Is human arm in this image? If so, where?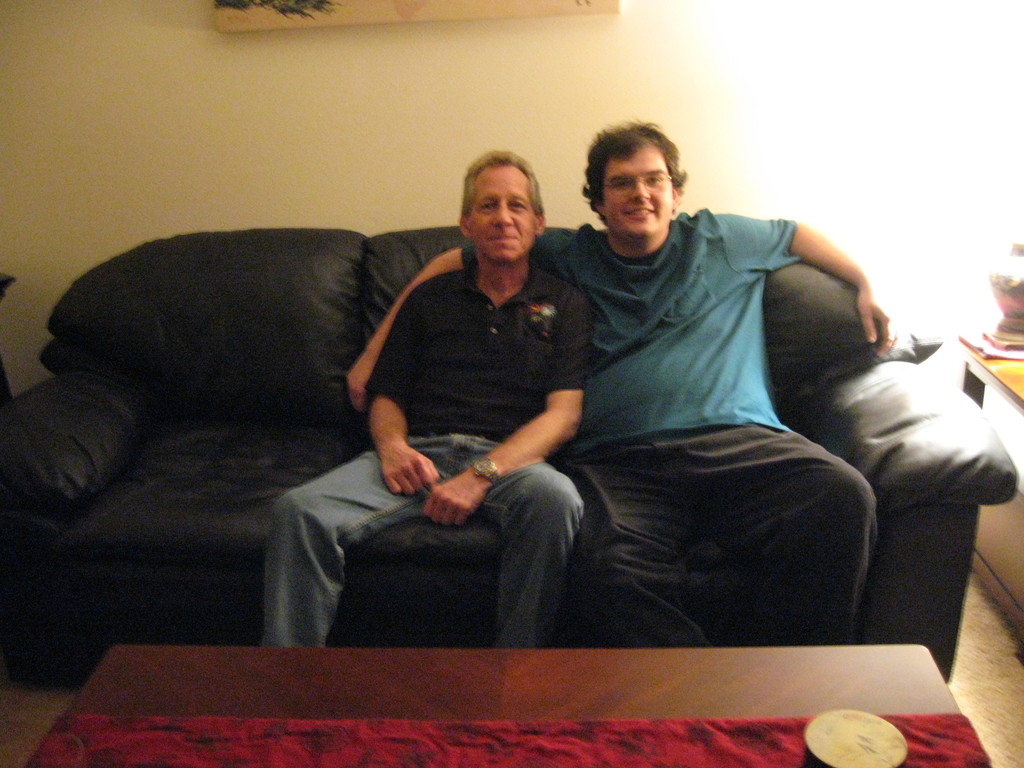
Yes, at rect(720, 209, 896, 353).
